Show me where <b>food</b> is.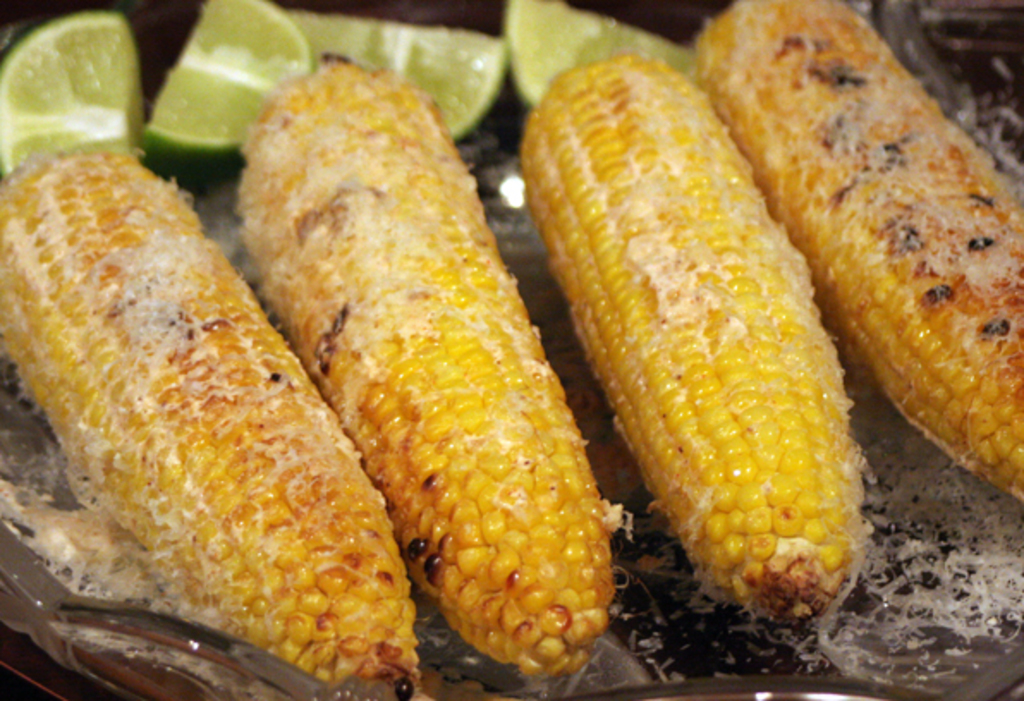
<b>food</b> is at (x1=234, y1=50, x2=634, y2=680).
